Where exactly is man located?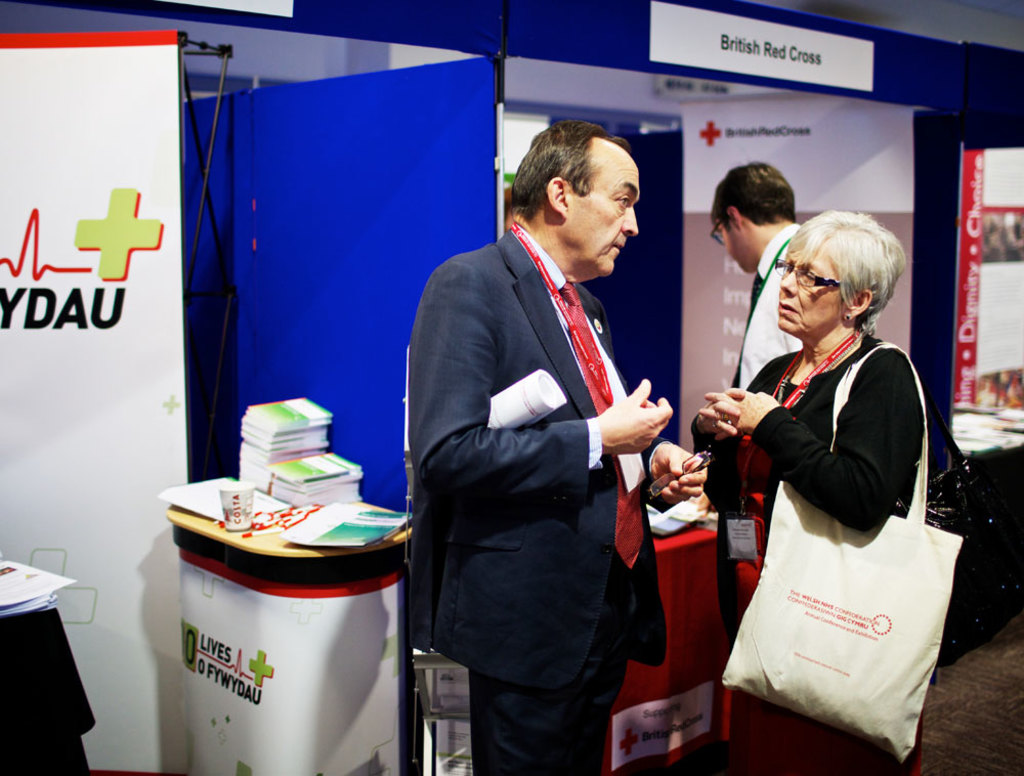
Its bounding box is {"x1": 707, "y1": 159, "x2": 815, "y2": 633}.
